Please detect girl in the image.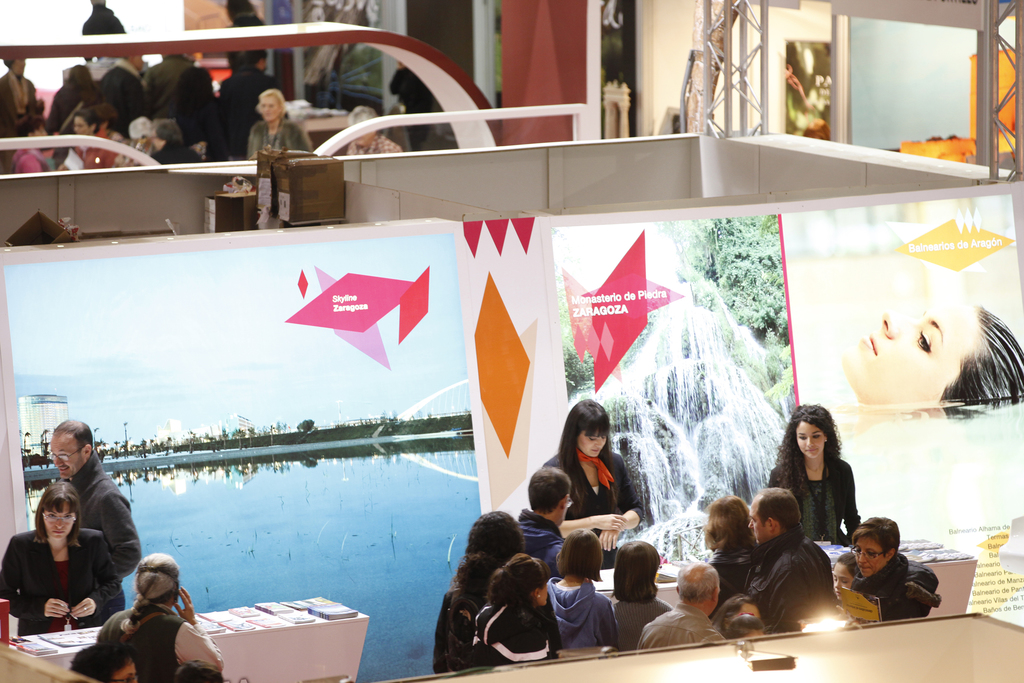
locate(614, 537, 672, 650).
